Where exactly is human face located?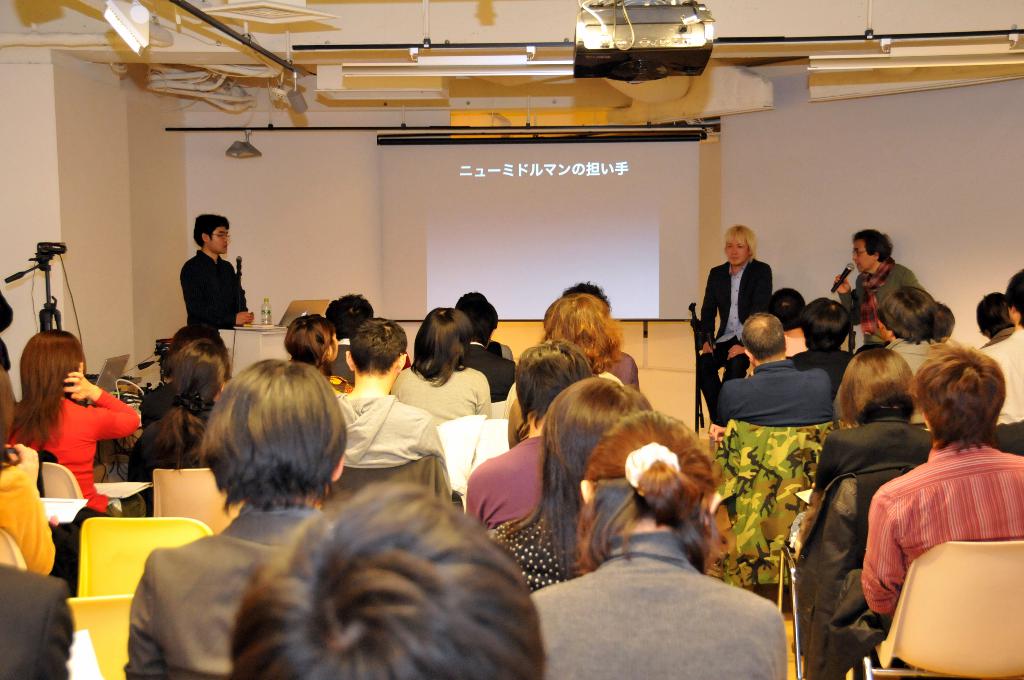
Its bounding box is locate(727, 238, 747, 262).
